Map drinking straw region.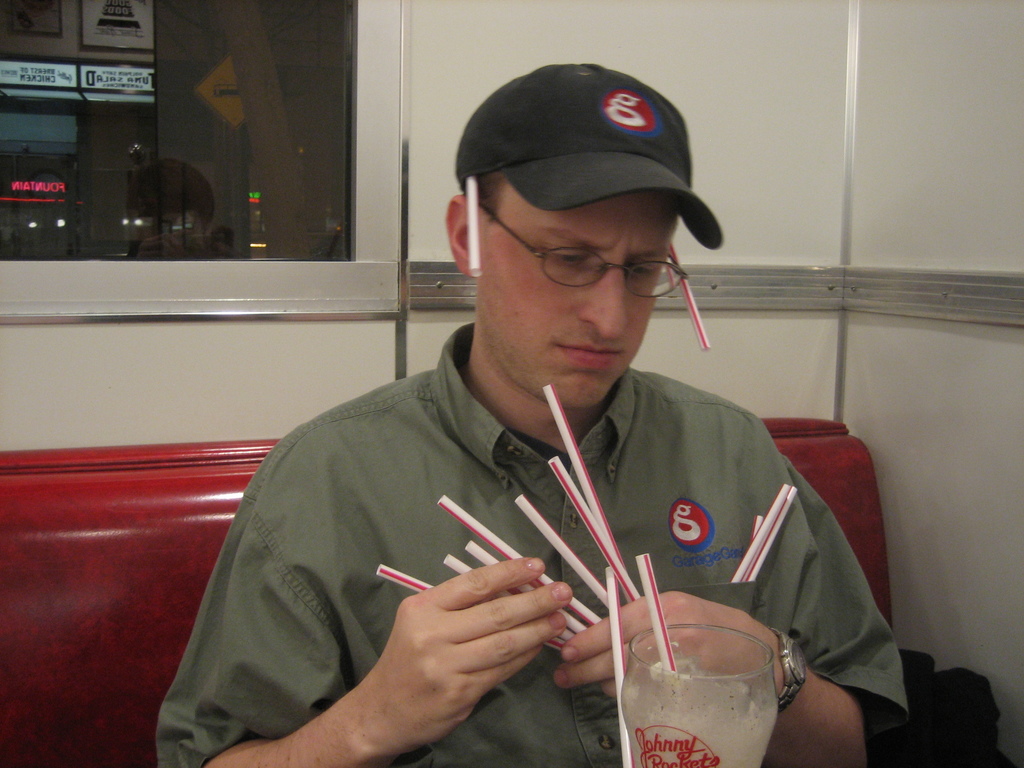
Mapped to region(732, 484, 786, 580).
